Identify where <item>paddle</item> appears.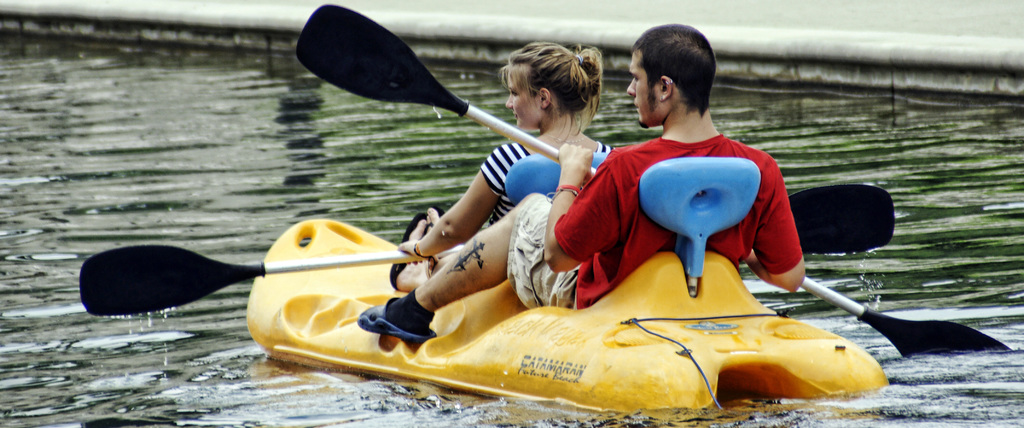
Appears at [x1=79, y1=185, x2=895, y2=318].
